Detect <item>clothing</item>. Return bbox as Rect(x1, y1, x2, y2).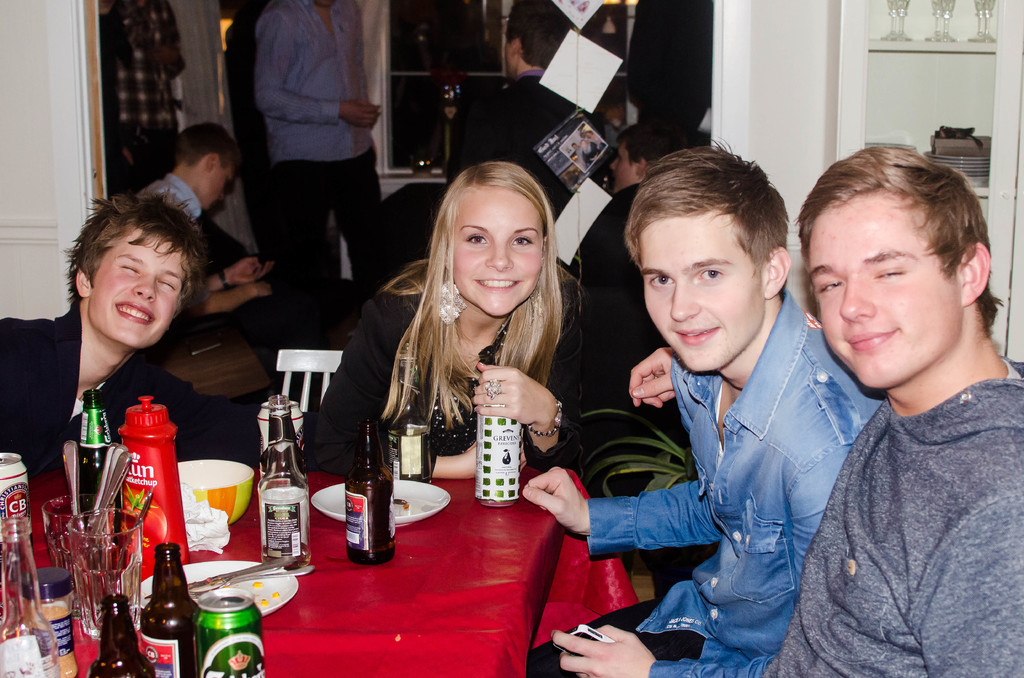
Rect(252, 1, 377, 291).
